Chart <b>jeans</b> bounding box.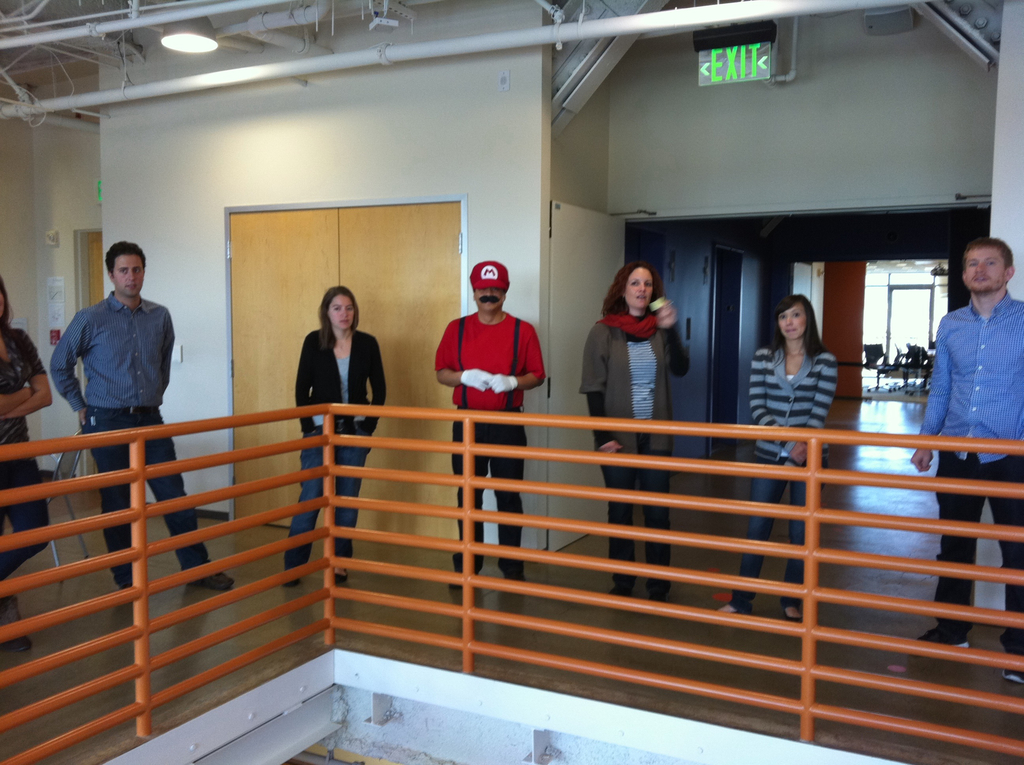
Charted: bbox(282, 420, 369, 576).
